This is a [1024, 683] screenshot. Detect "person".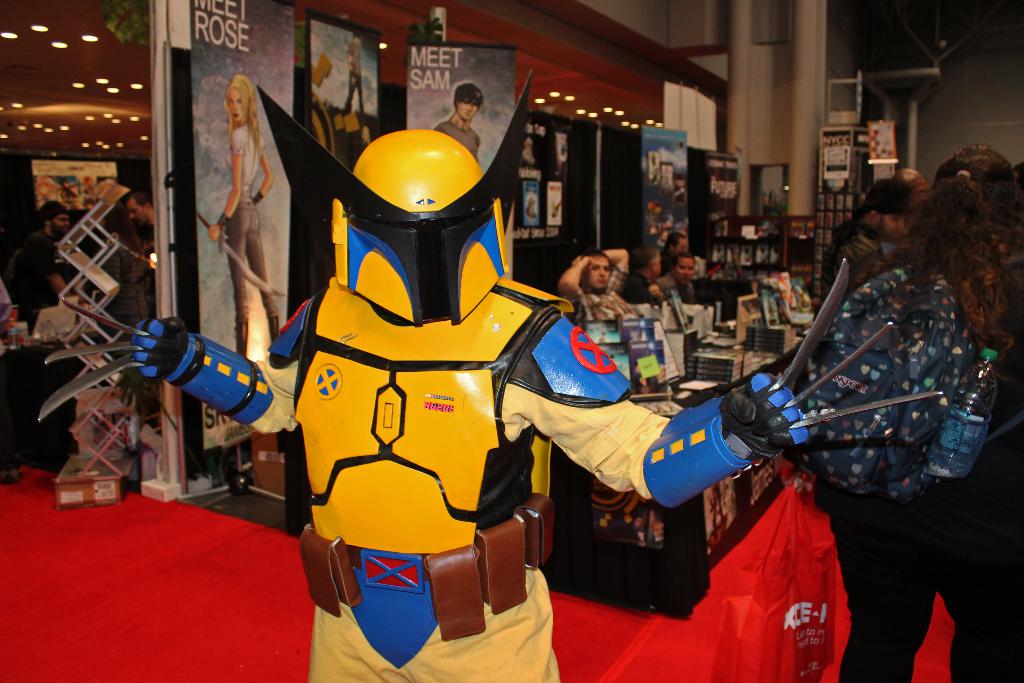
<box>338,33,369,115</box>.
